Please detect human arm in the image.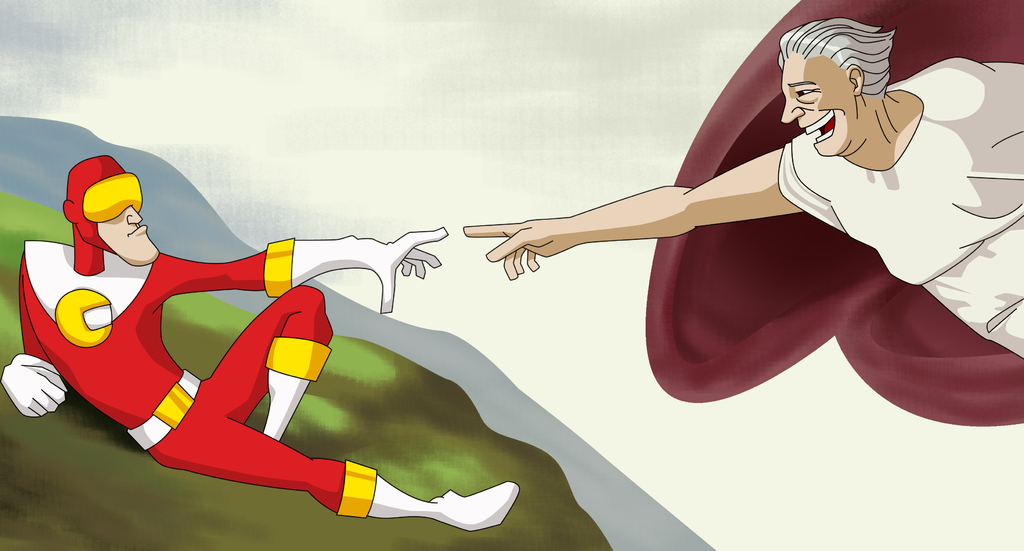
163/222/450/312.
